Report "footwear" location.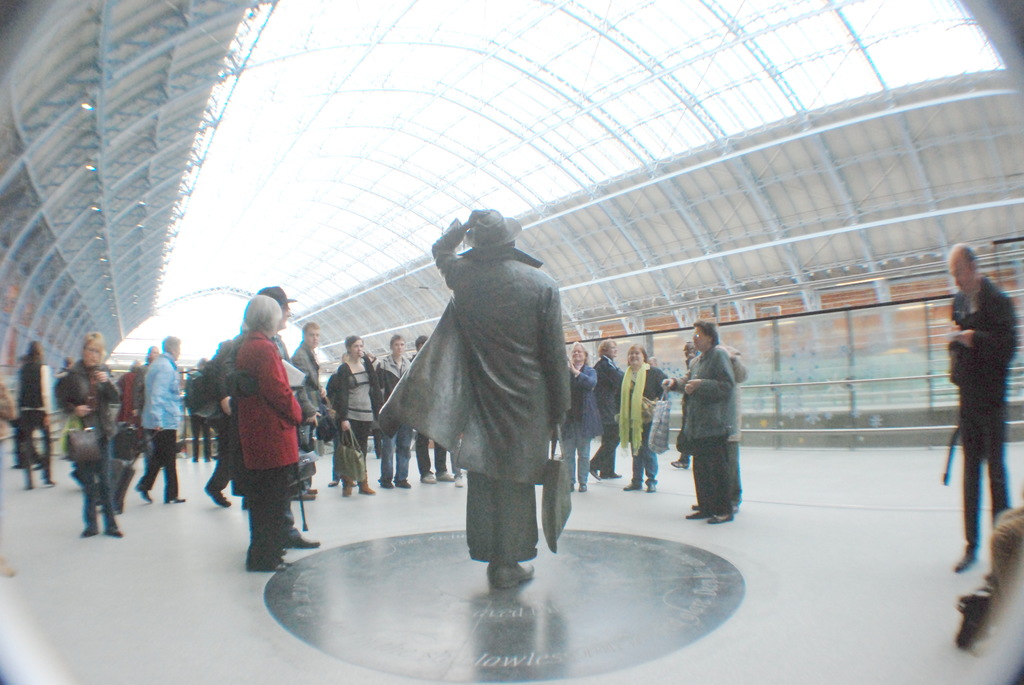
Report: {"left": 286, "top": 533, "right": 323, "bottom": 546}.
